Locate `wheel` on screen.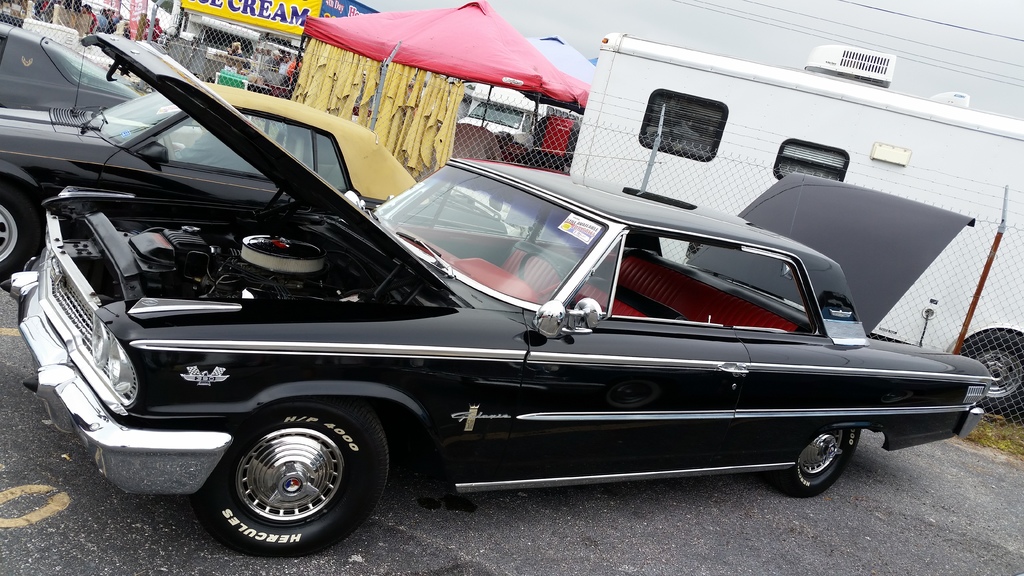
On screen at bbox(0, 187, 54, 289).
